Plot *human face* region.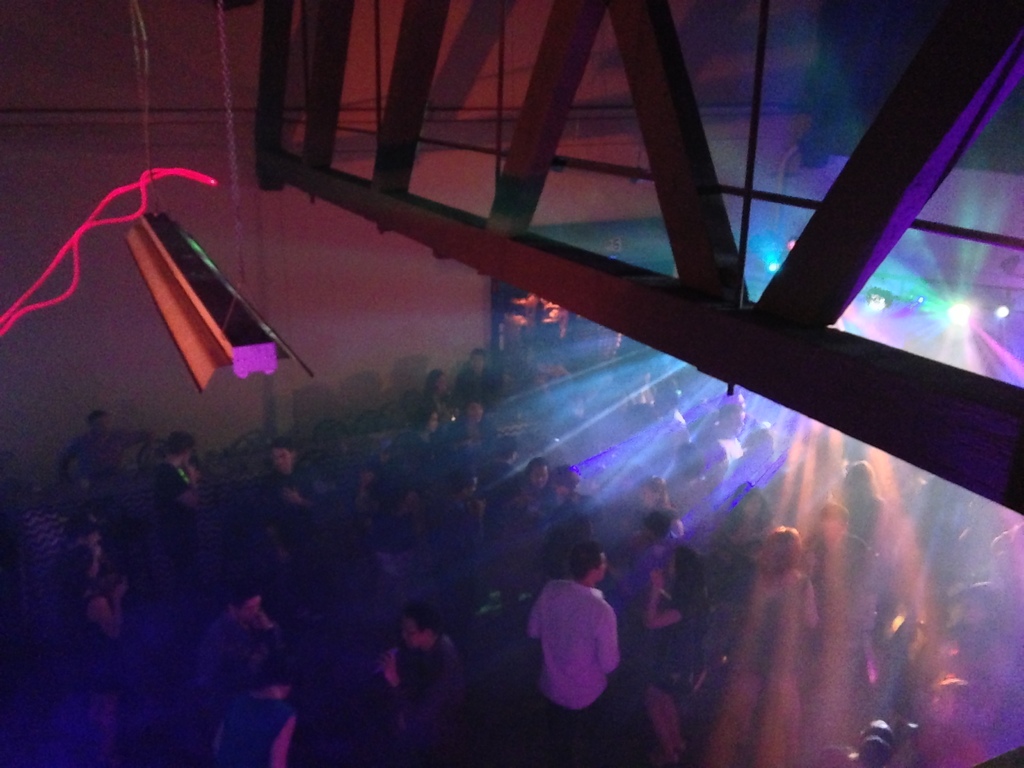
Plotted at x1=468 y1=403 x2=480 y2=424.
